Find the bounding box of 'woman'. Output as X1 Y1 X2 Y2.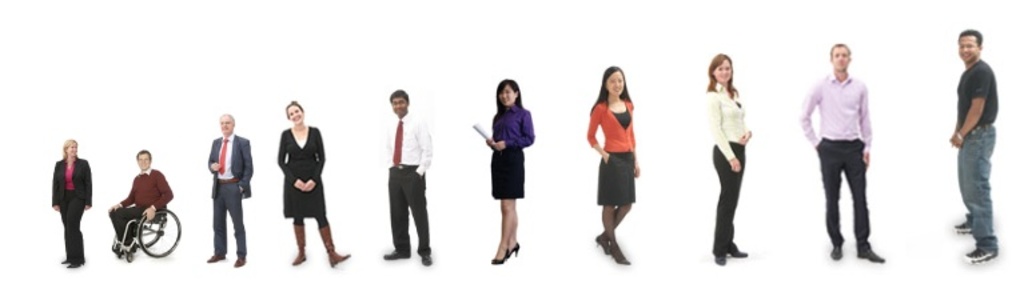
489 75 539 263.
